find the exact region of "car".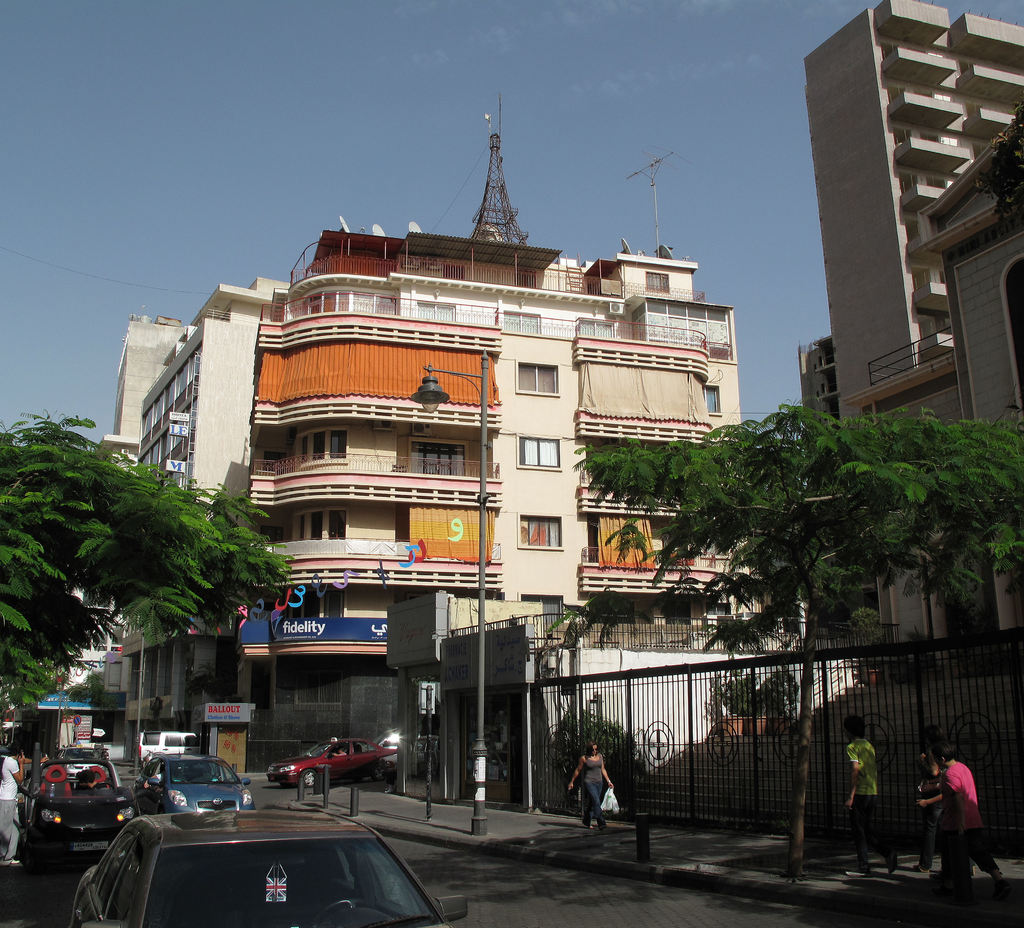
Exact region: (48,802,474,927).
